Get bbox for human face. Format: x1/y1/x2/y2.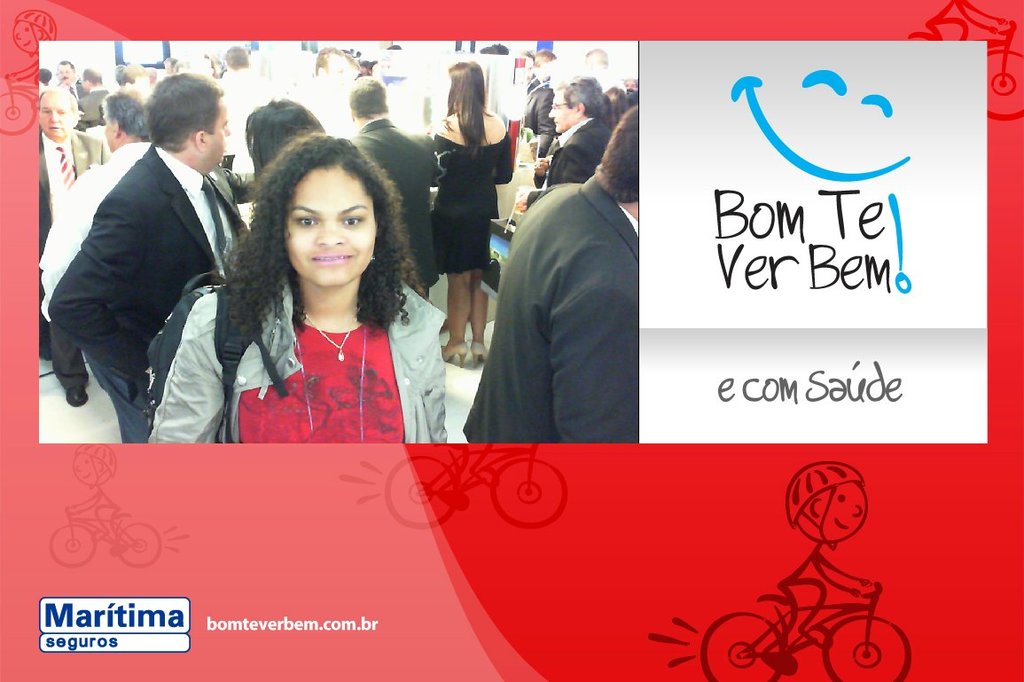
207/106/235/165.
